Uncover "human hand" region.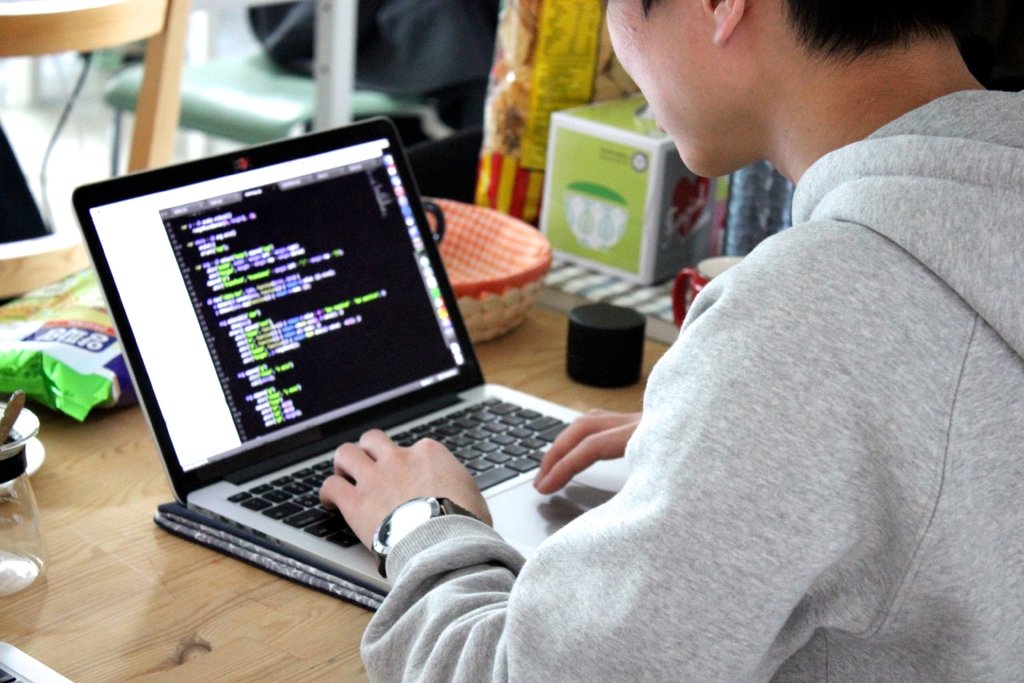
Uncovered: 531, 411, 645, 499.
